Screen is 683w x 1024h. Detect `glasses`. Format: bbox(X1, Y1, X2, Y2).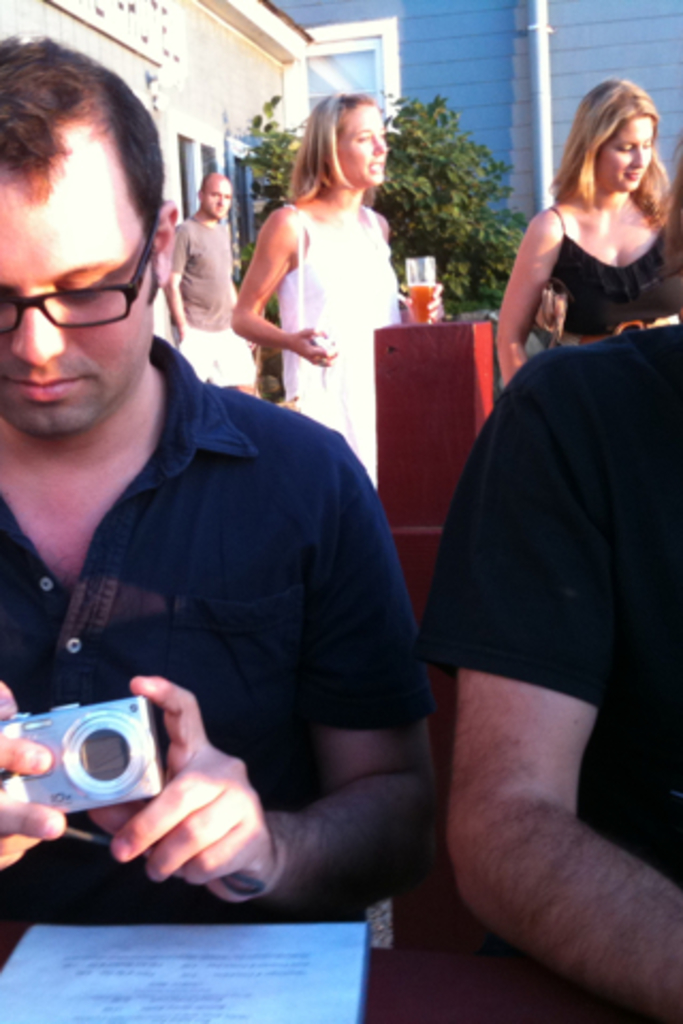
bbox(0, 222, 156, 331).
